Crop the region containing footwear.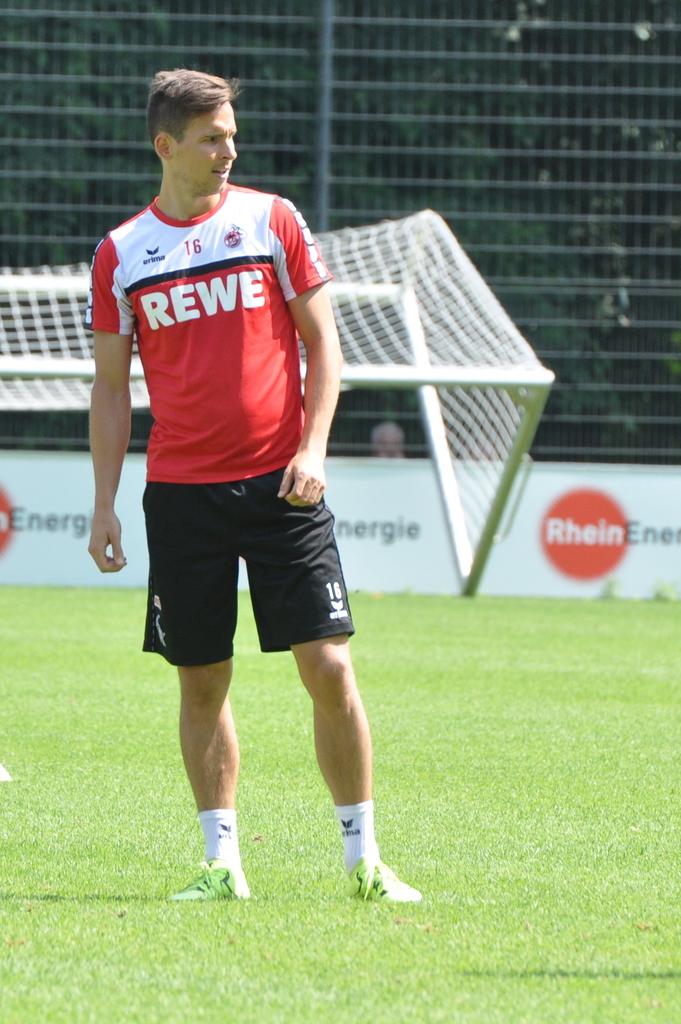
Crop region: rect(189, 811, 247, 907).
